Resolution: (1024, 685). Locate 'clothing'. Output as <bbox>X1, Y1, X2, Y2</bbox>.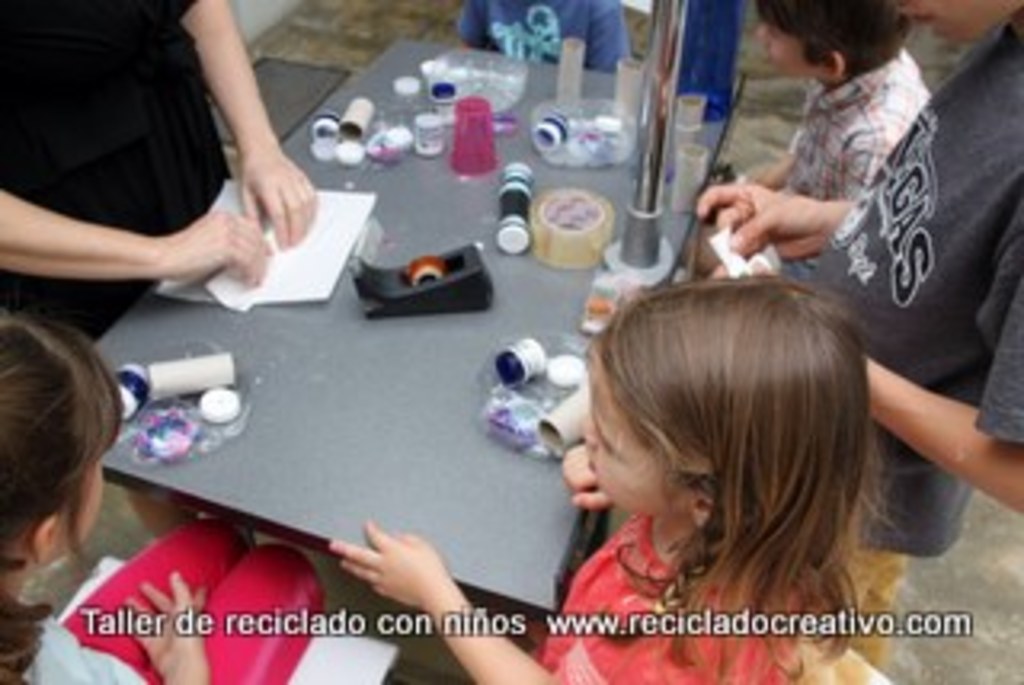
<bbox>3, 0, 234, 336</bbox>.
